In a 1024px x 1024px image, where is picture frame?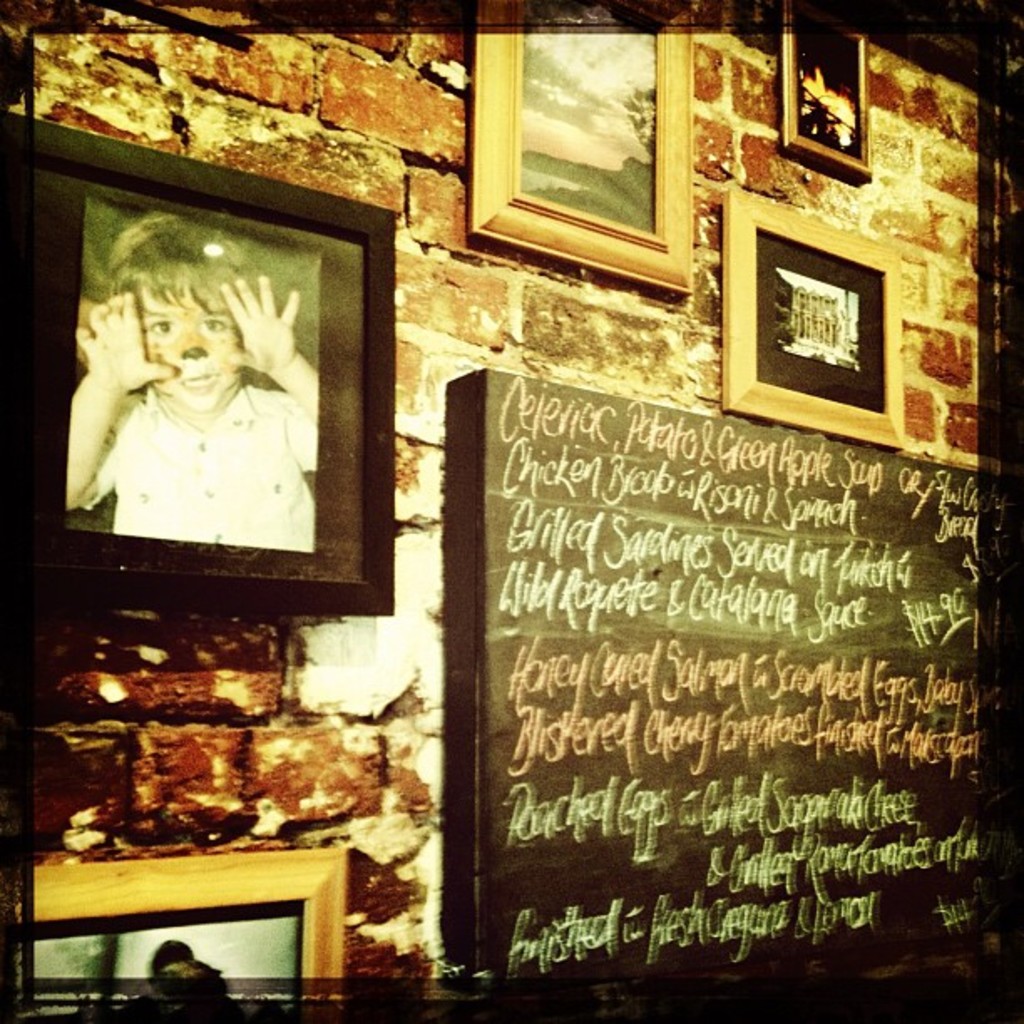
(left=721, top=182, right=904, bottom=452).
